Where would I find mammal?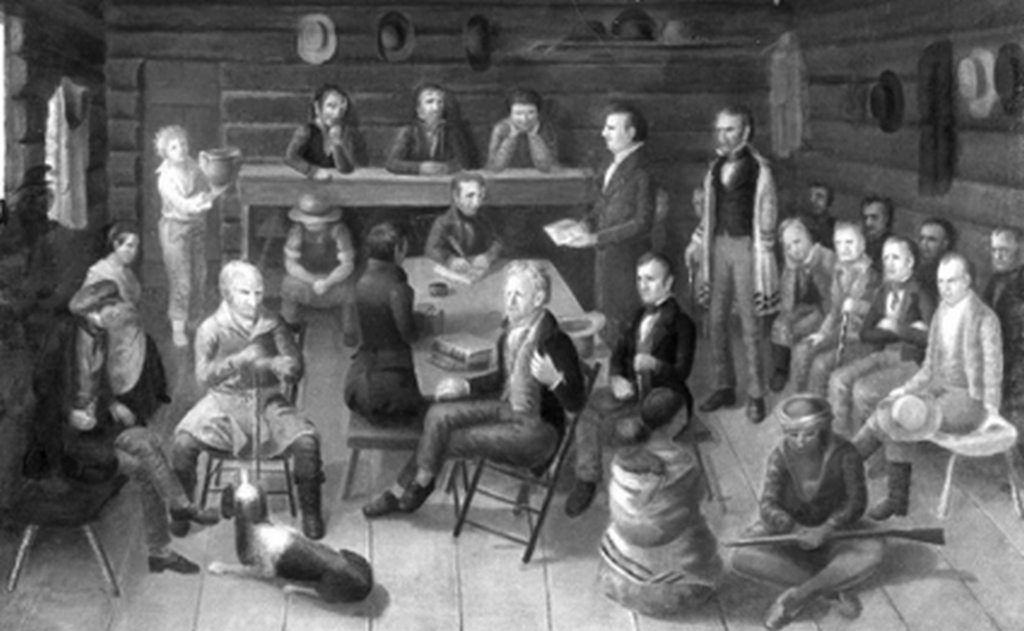
At 291/198/353/347.
